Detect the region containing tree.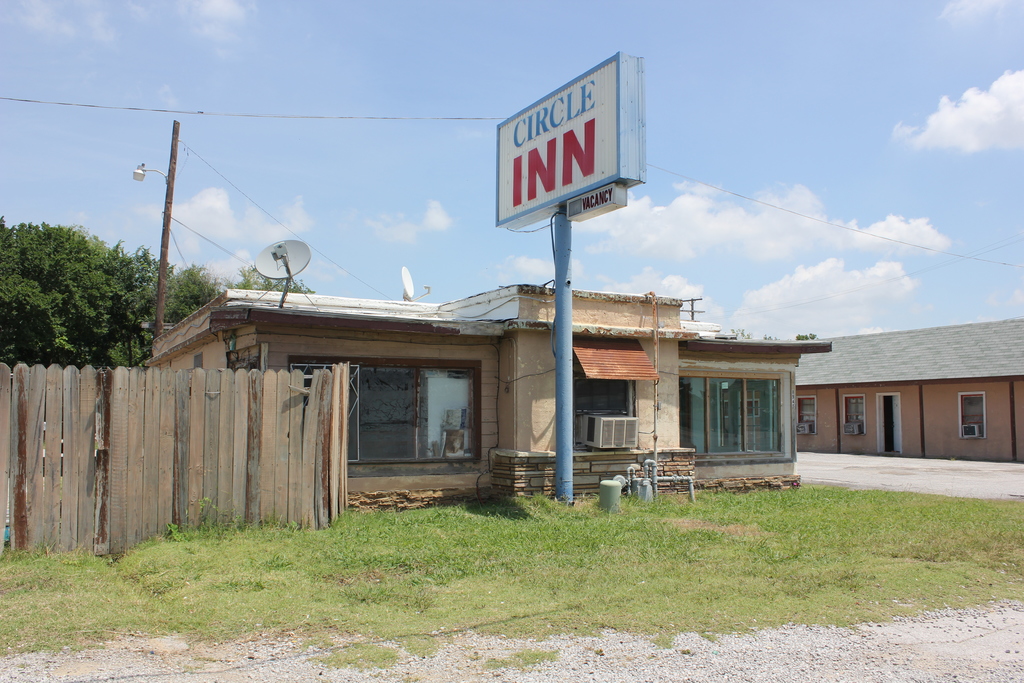
[16,206,181,375].
